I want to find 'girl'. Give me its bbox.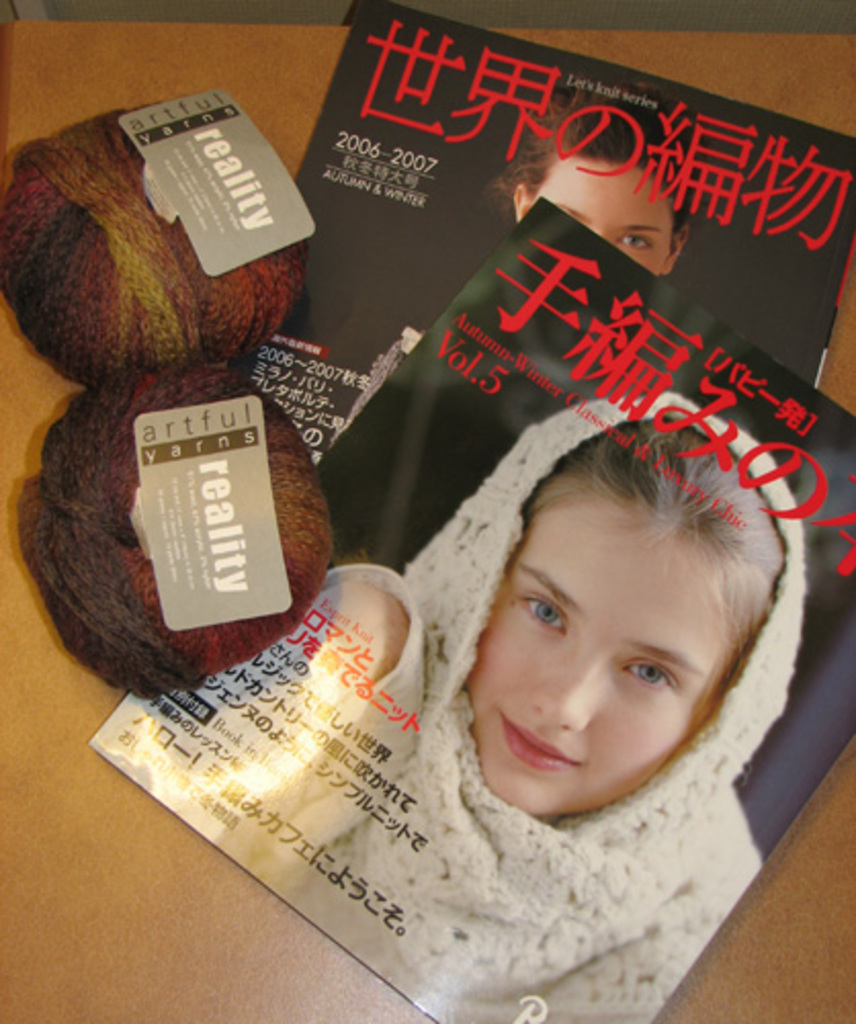
select_region(106, 381, 825, 1022).
